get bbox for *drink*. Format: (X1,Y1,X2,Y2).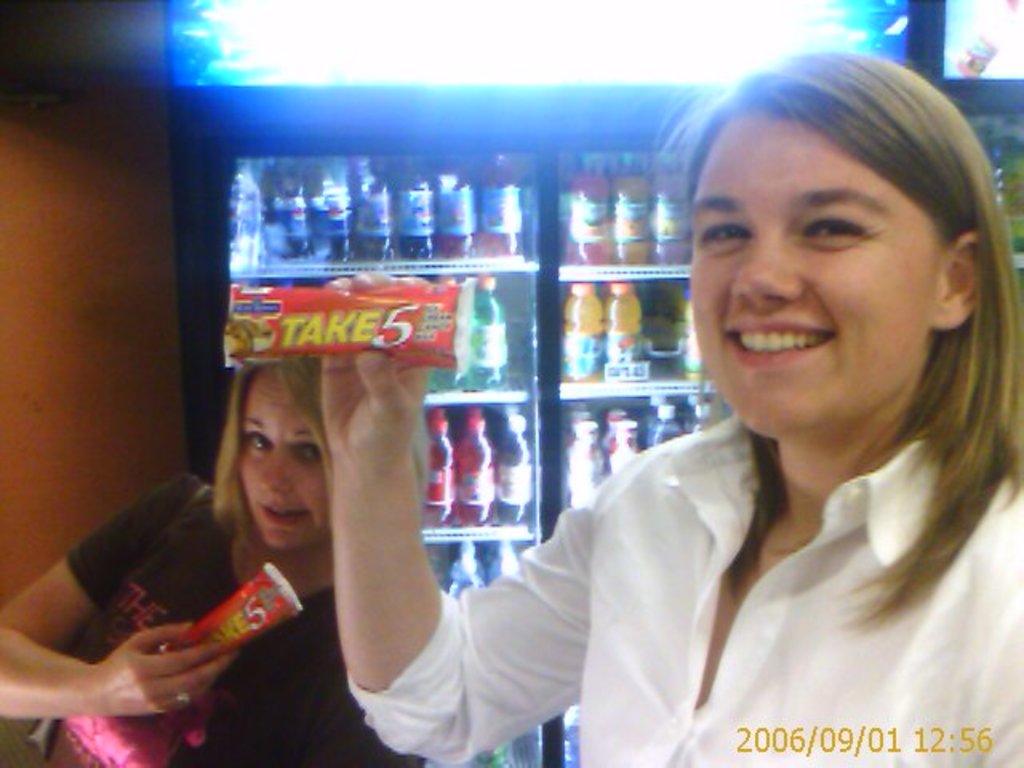
(613,150,651,261).
